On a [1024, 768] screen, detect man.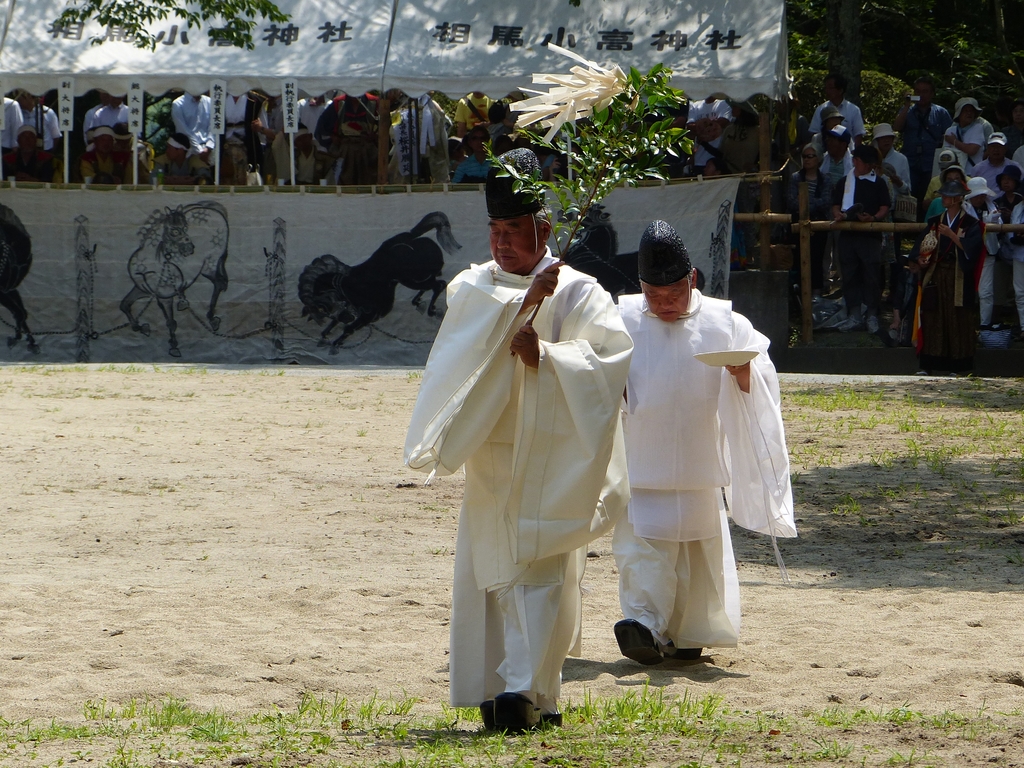
box=[79, 121, 149, 188].
